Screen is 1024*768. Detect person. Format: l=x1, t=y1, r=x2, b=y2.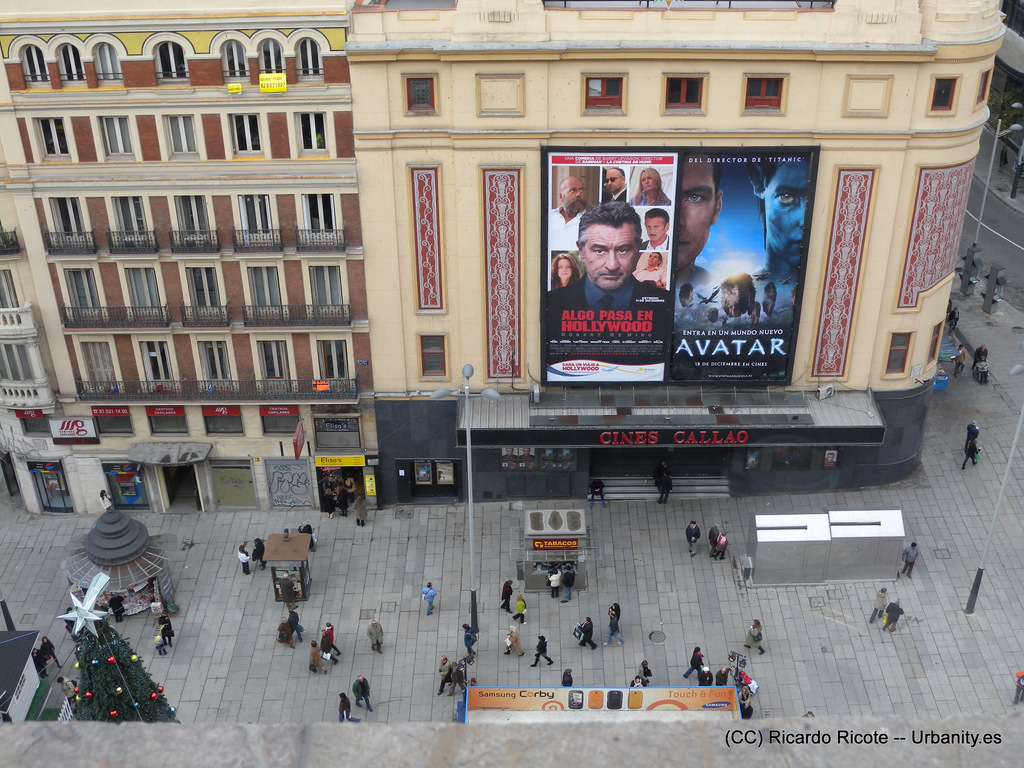
l=966, t=419, r=980, b=450.
